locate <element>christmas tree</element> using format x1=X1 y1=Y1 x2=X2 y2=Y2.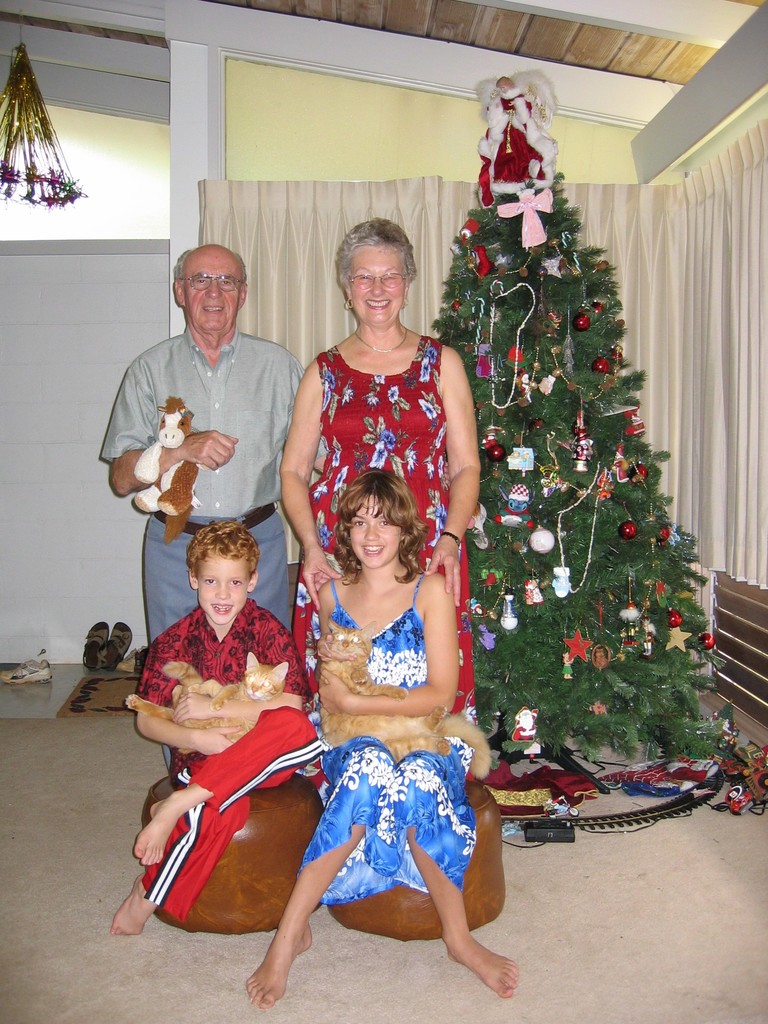
x1=408 y1=120 x2=748 y2=803.
